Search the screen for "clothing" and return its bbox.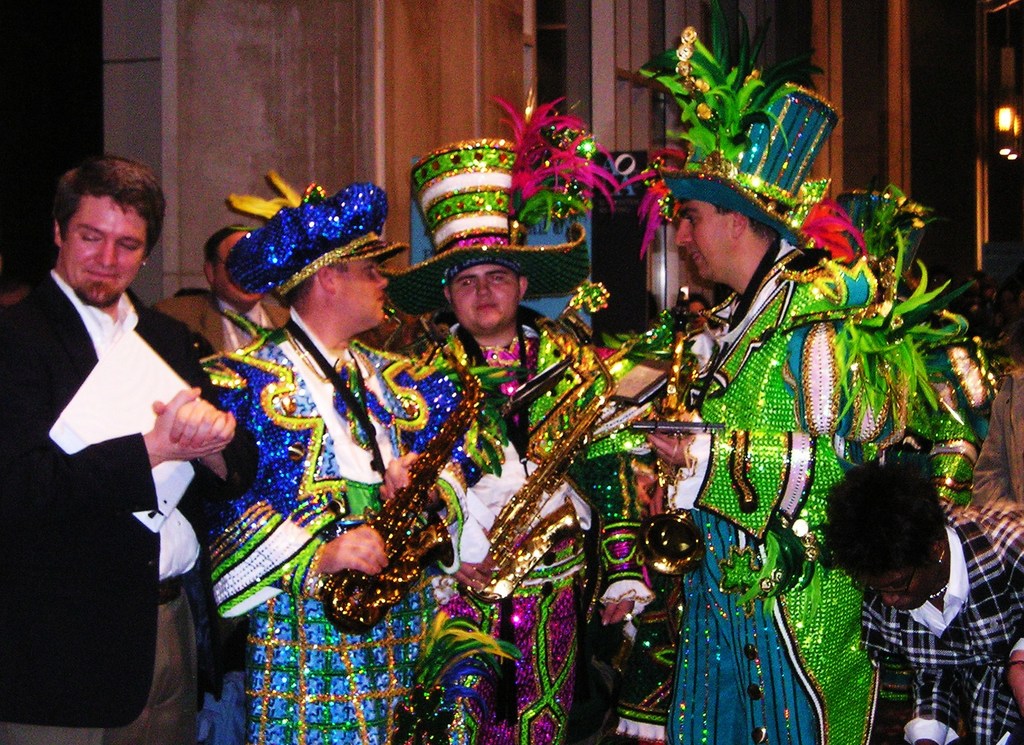
Found: locate(981, 287, 1007, 330).
